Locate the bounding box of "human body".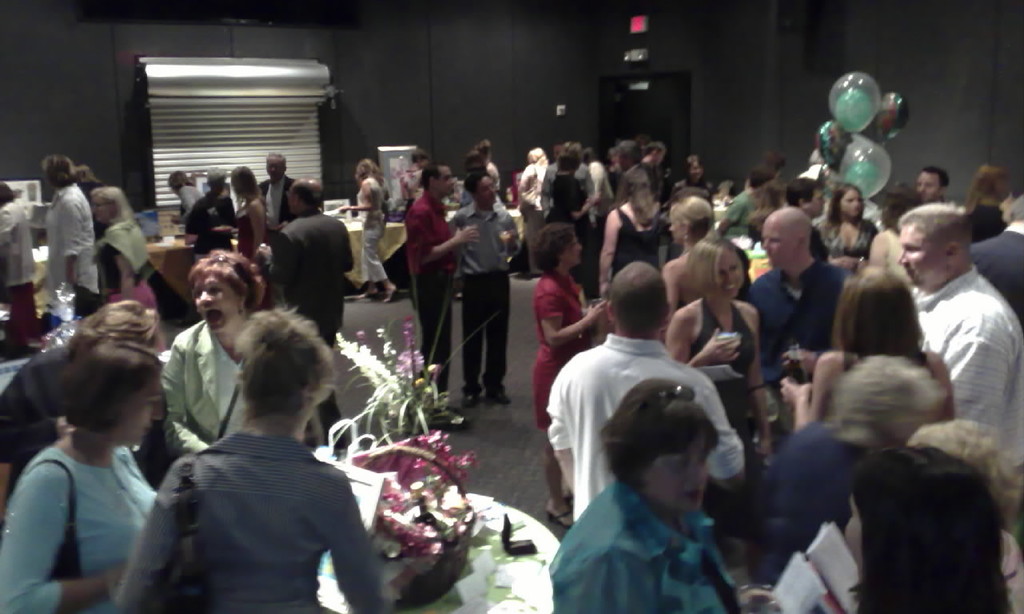
Bounding box: 713 172 773 247.
